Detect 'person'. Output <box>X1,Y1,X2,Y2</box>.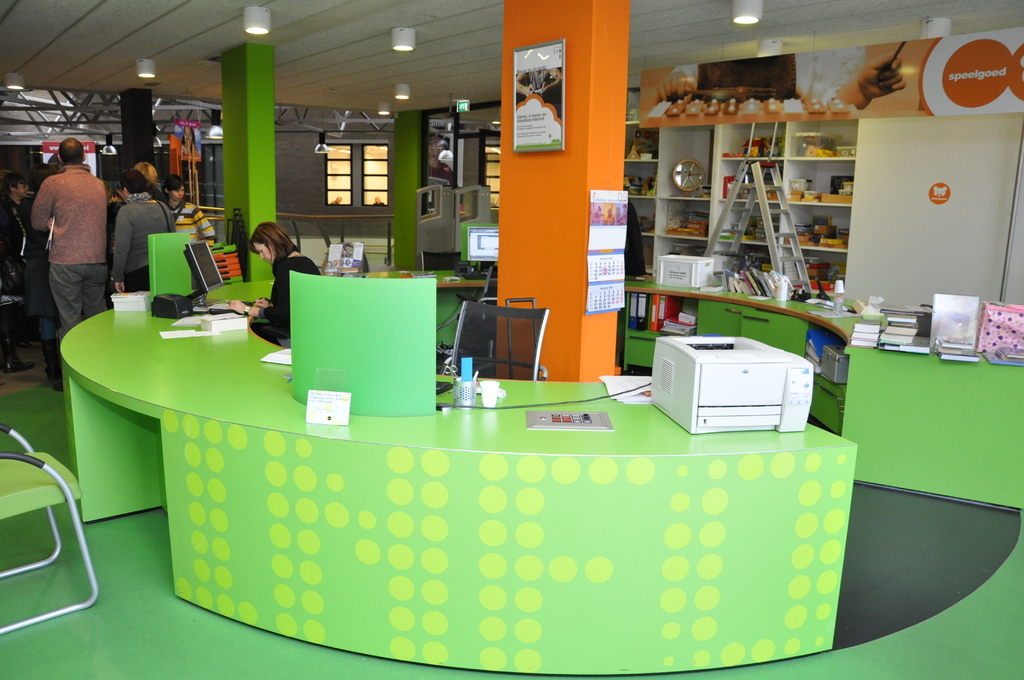
<box>229,213,314,330</box>.
